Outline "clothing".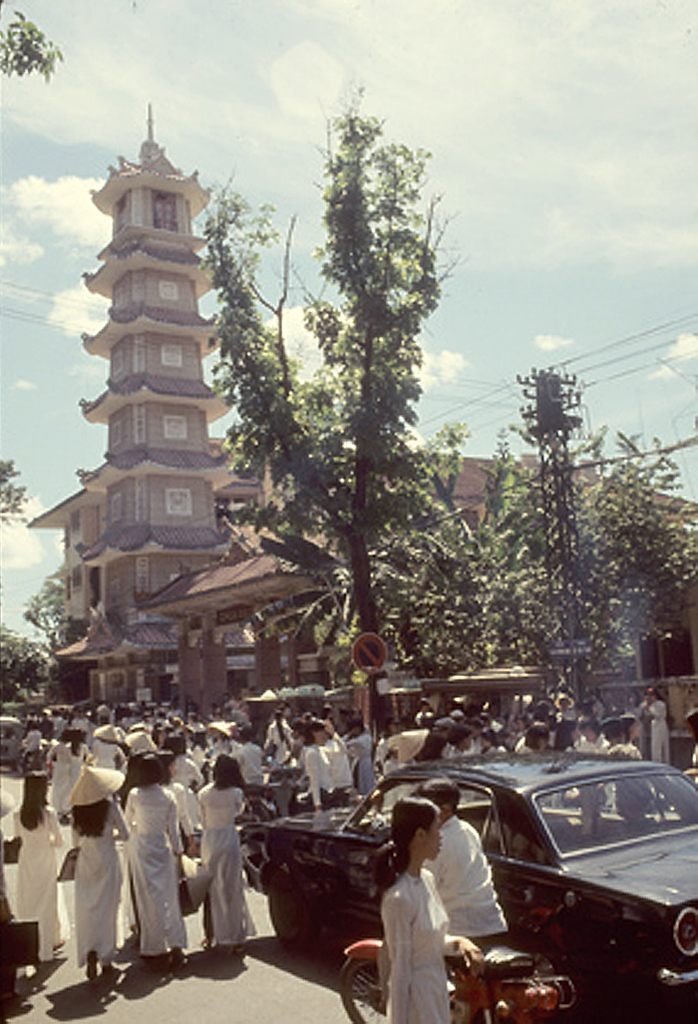
Outline: [409, 801, 515, 938].
